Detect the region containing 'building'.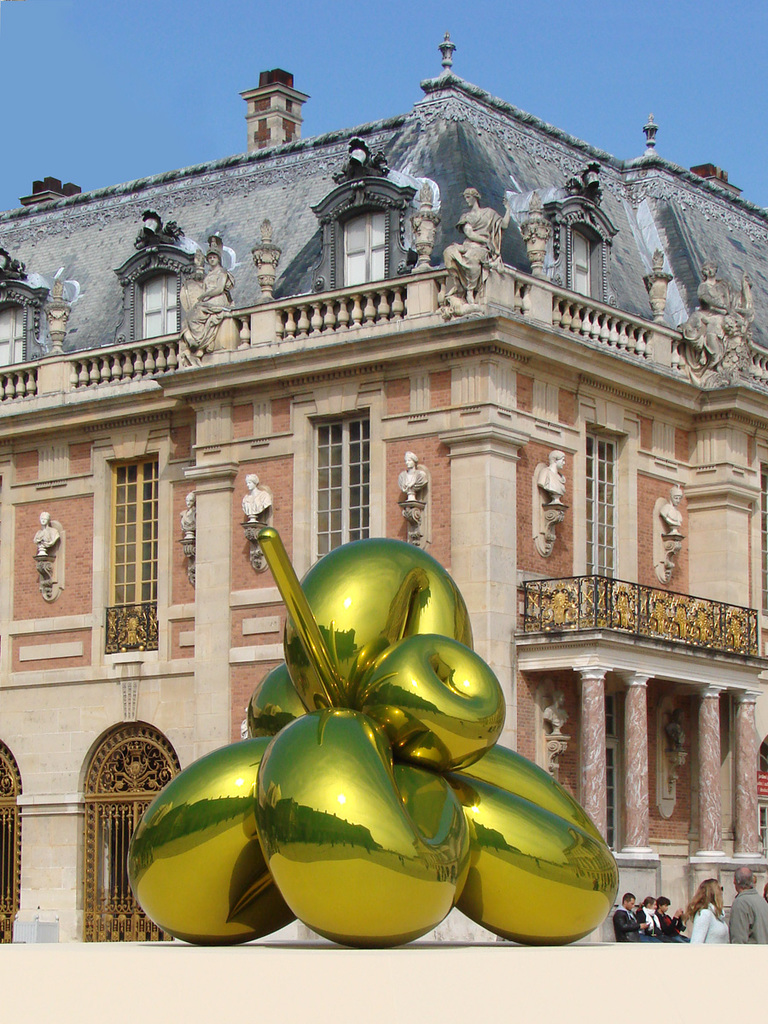
x1=0 y1=32 x2=767 y2=940.
